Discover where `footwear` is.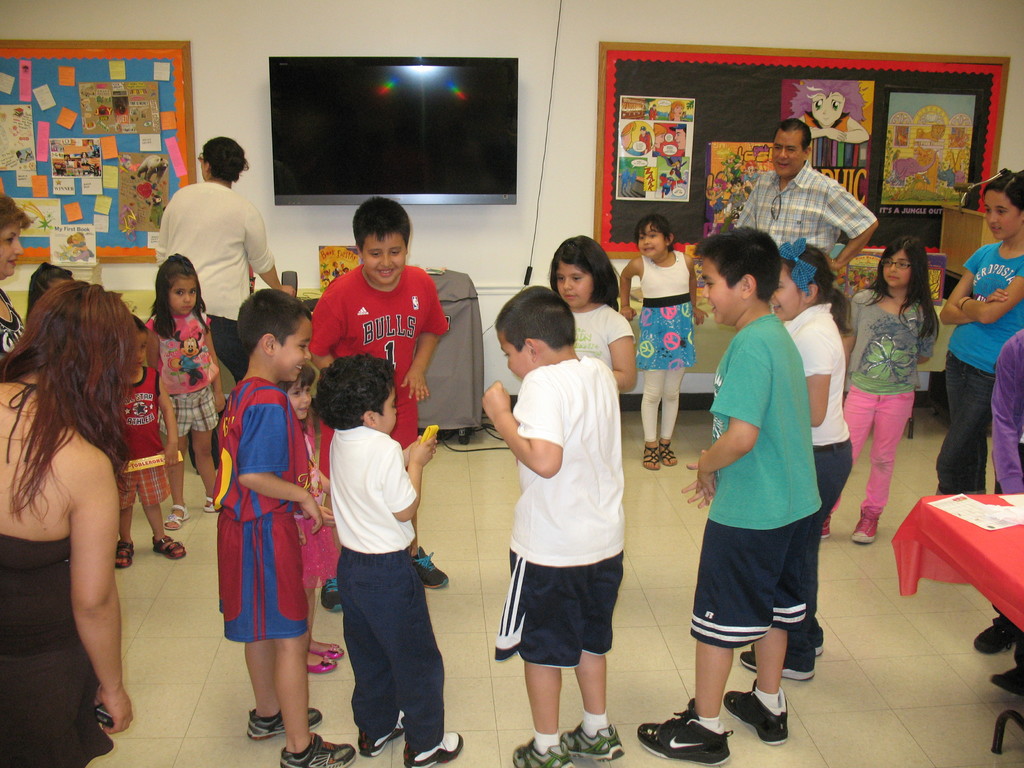
Discovered at <region>164, 502, 190, 530</region>.
